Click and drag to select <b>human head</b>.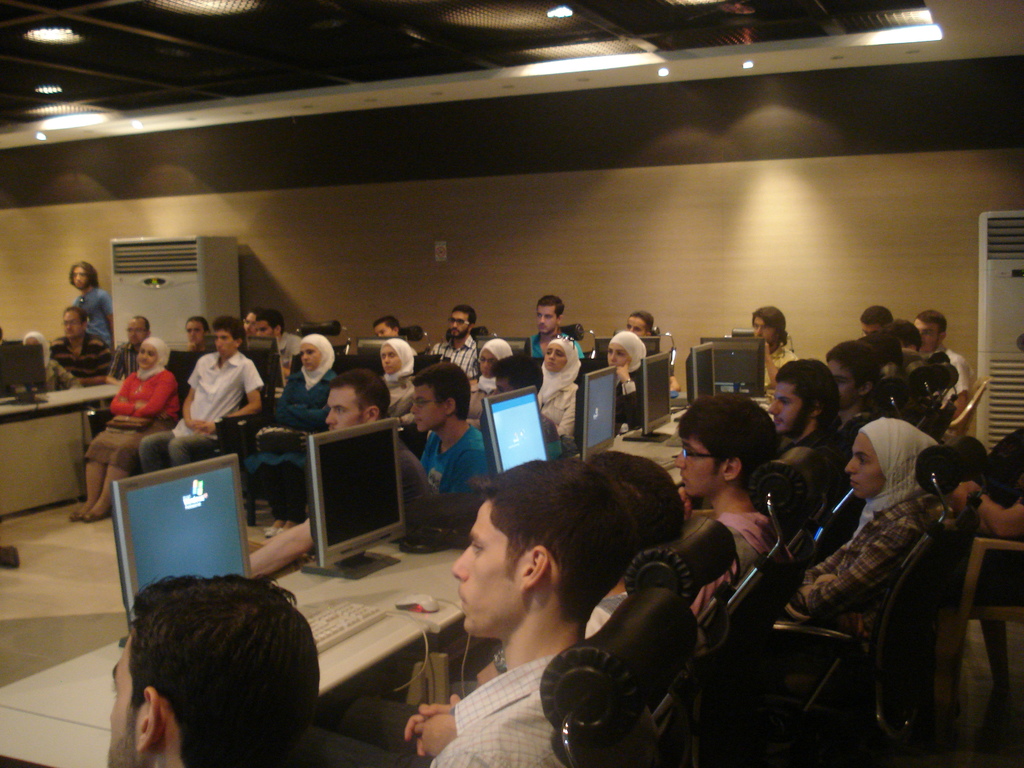
Selection: <box>106,576,317,767</box>.
